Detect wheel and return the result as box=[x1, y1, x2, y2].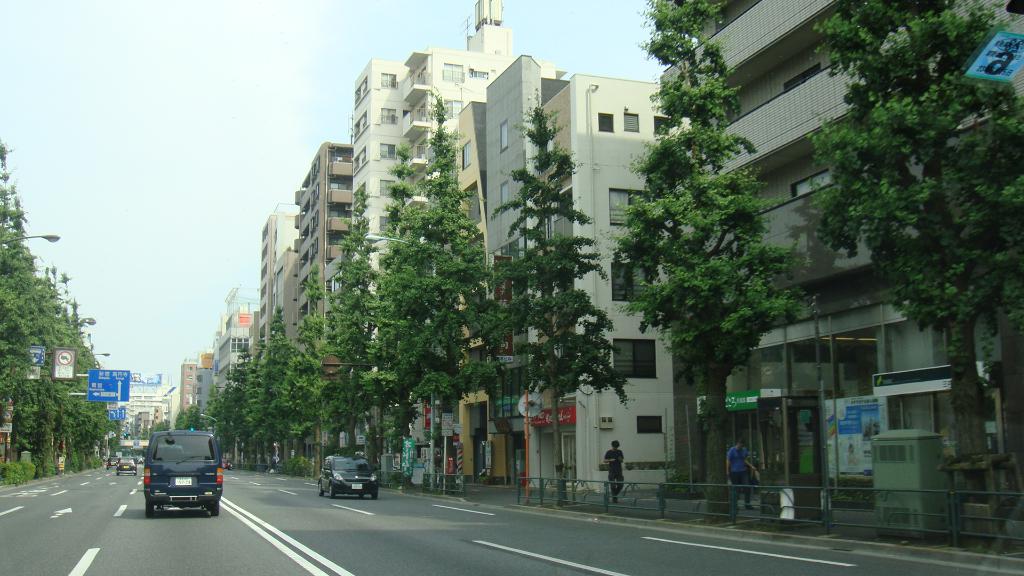
box=[355, 493, 363, 500].
